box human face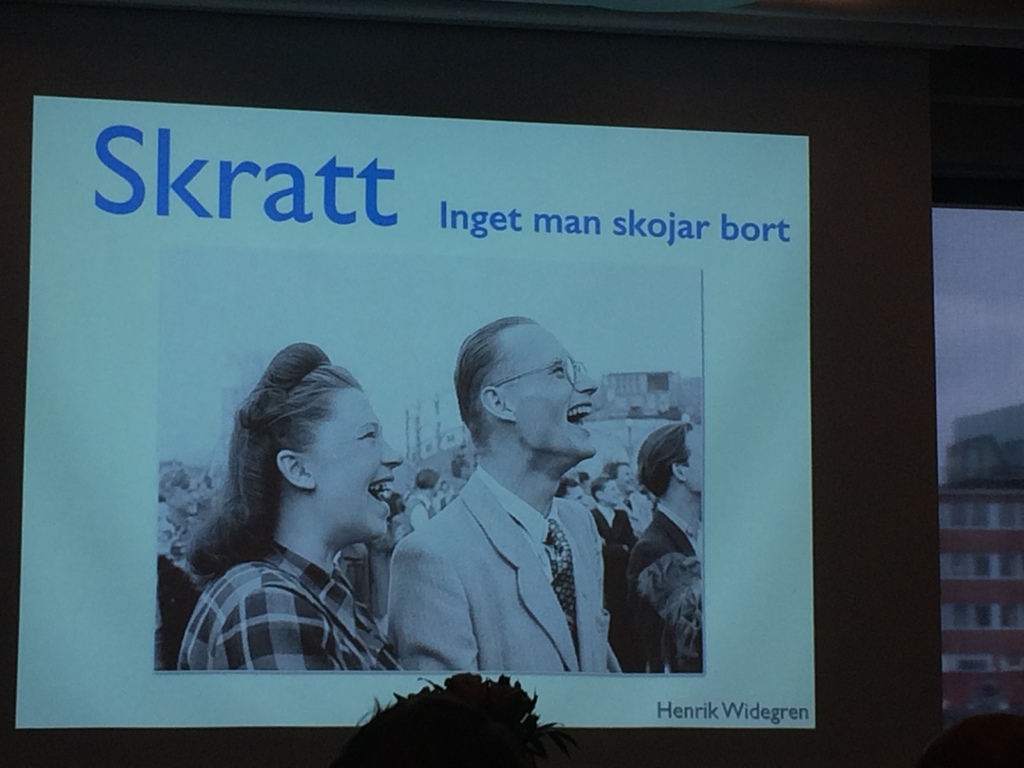
detection(170, 478, 200, 511)
